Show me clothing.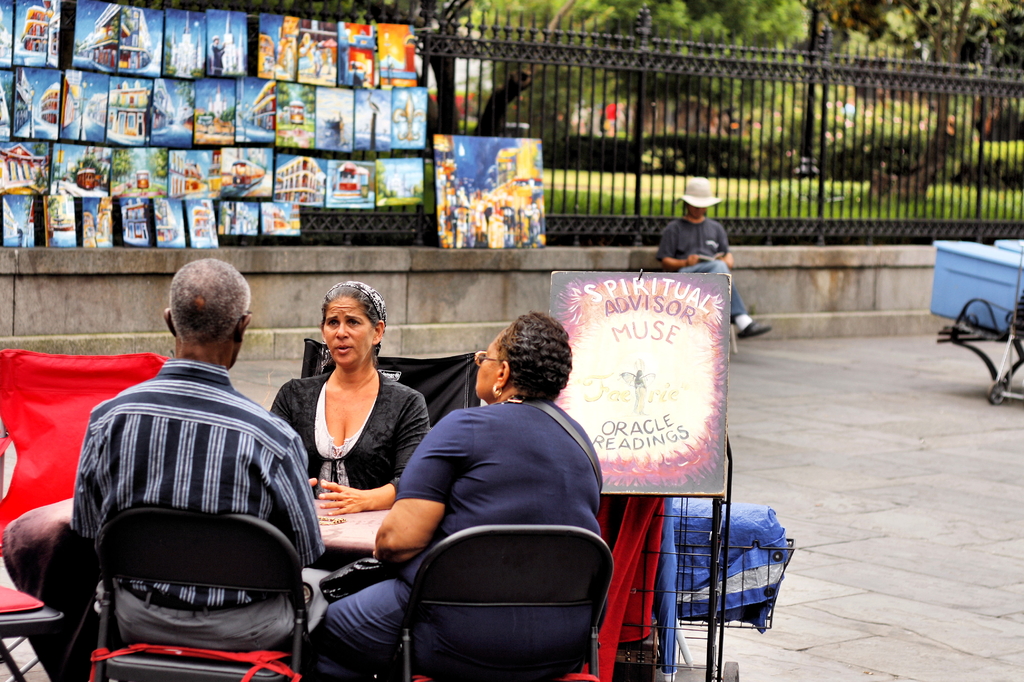
clothing is here: BBox(54, 317, 317, 672).
